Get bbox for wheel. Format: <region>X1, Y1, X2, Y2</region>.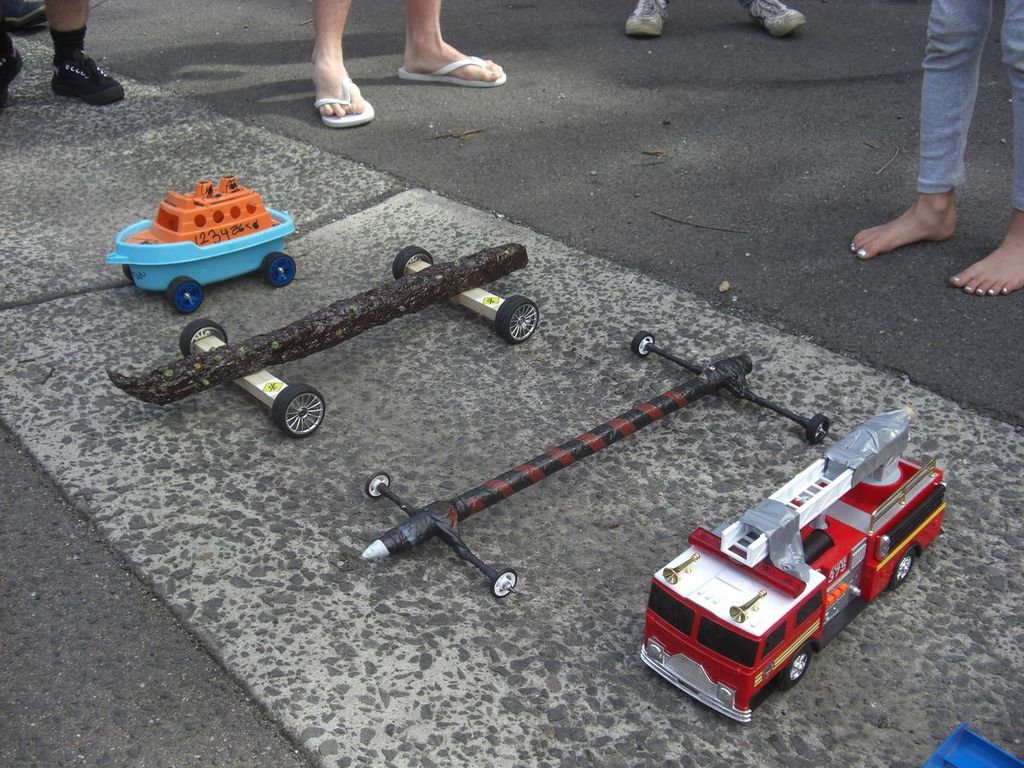
<region>887, 550, 916, 588</region>.
